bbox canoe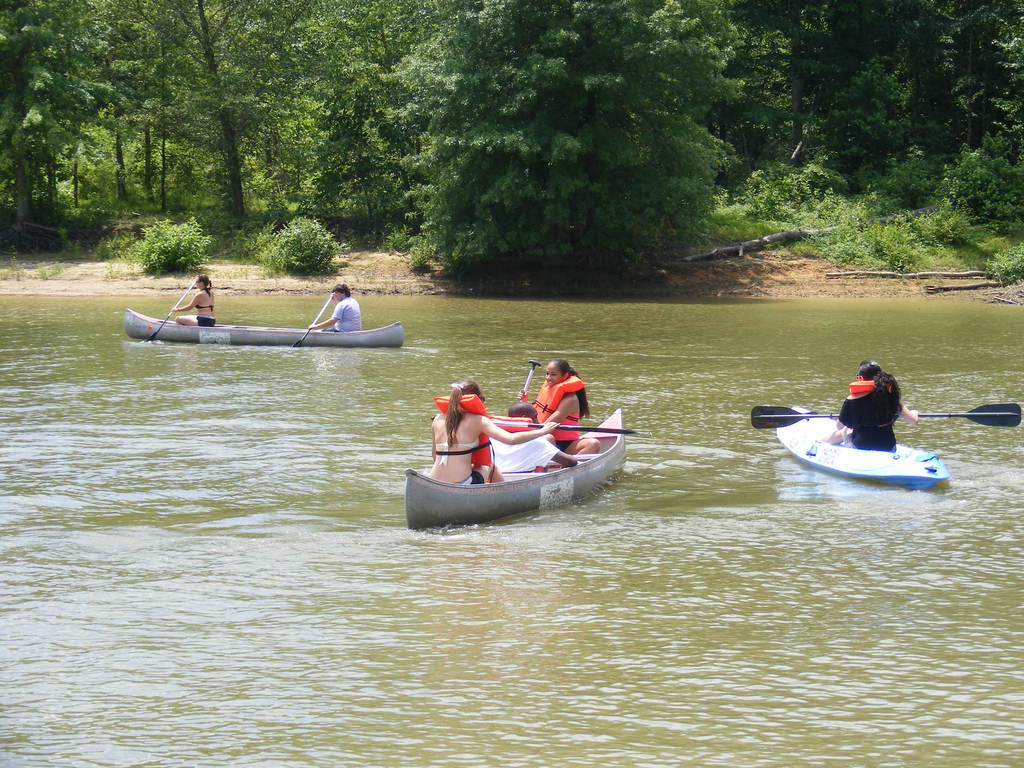
<region>776, 401, 943, 484</region>
